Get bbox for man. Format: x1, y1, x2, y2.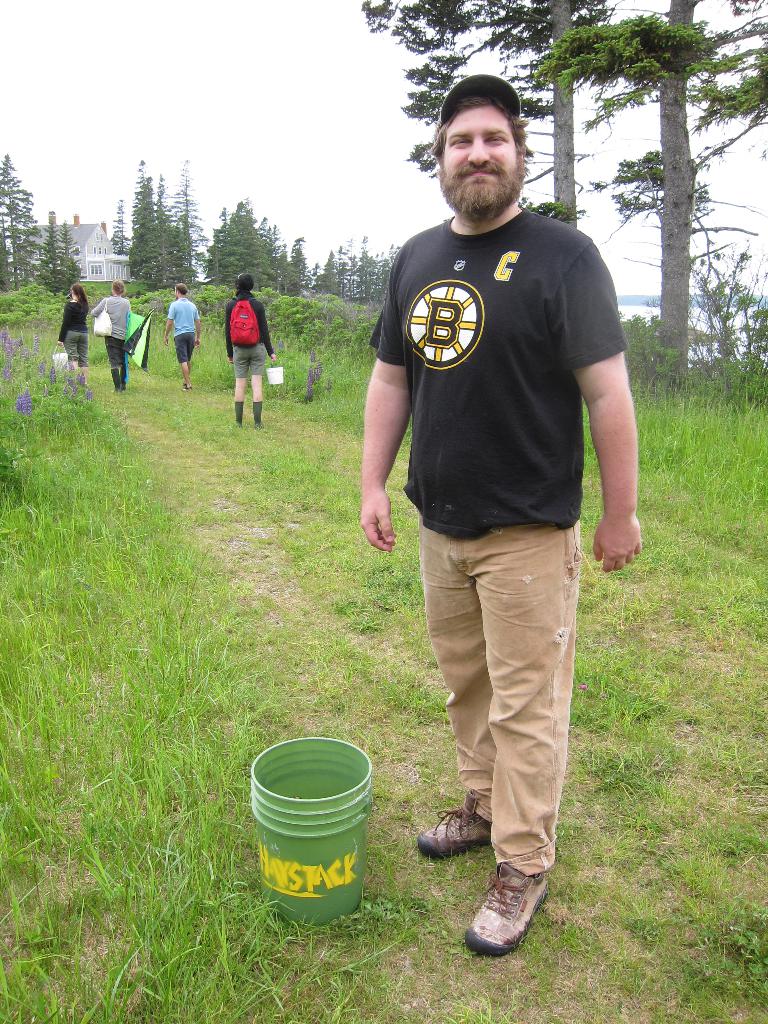
358, 74, 643, 960.
